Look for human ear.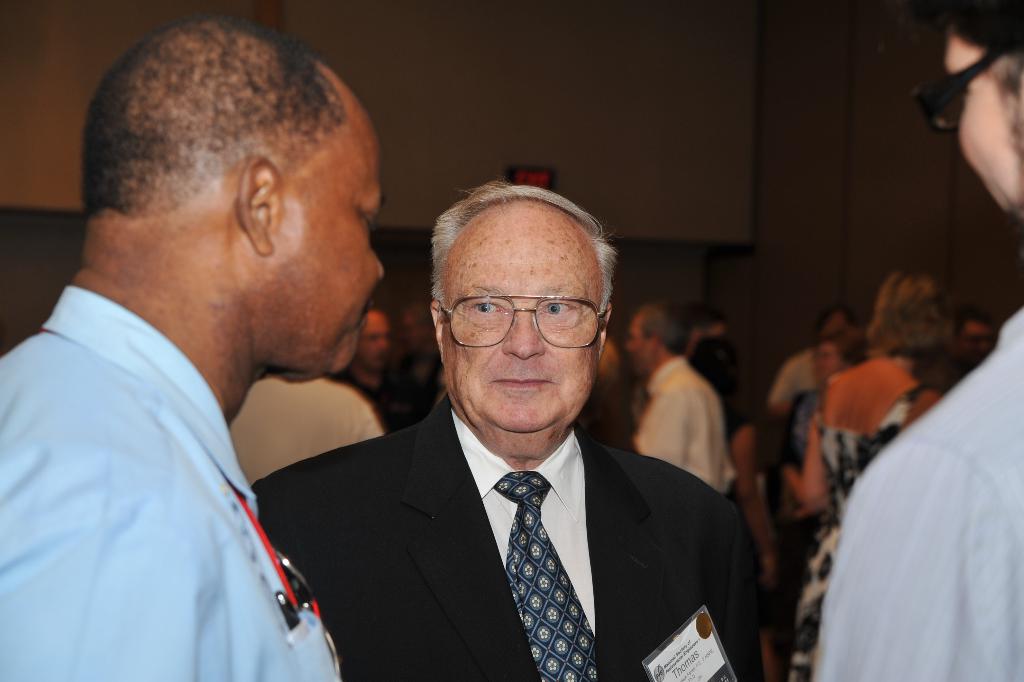
Found: (left=240, top=152, right=282, bottom=257).
